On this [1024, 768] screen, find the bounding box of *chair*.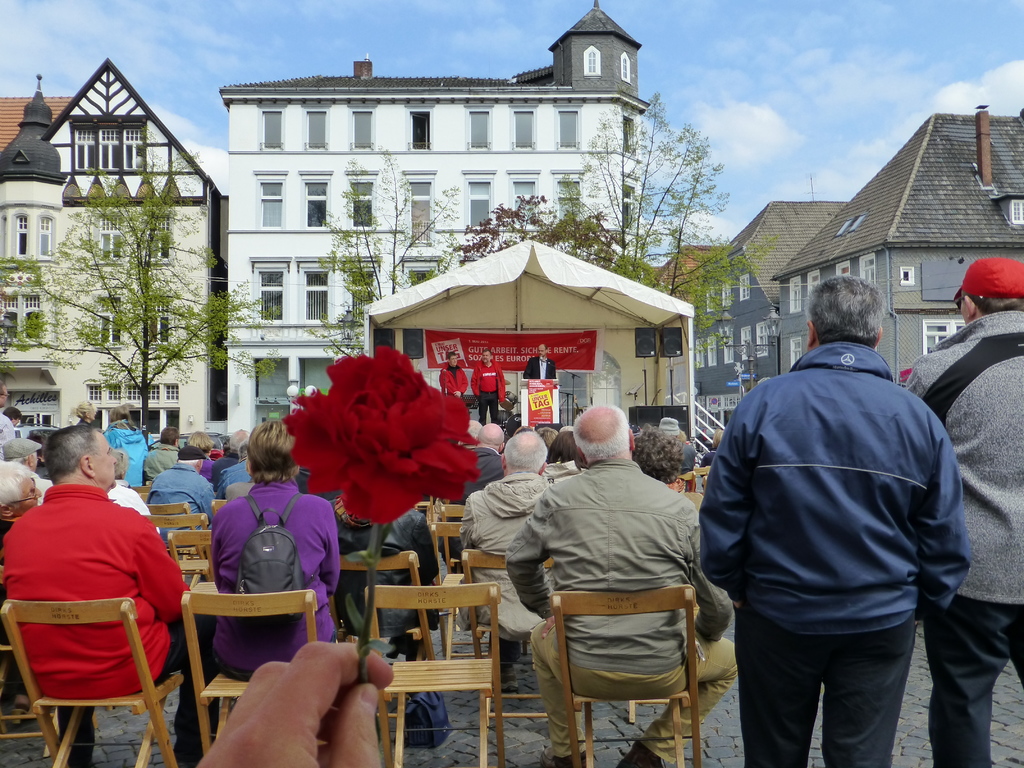
Bounding box: 459,550,587,730.
